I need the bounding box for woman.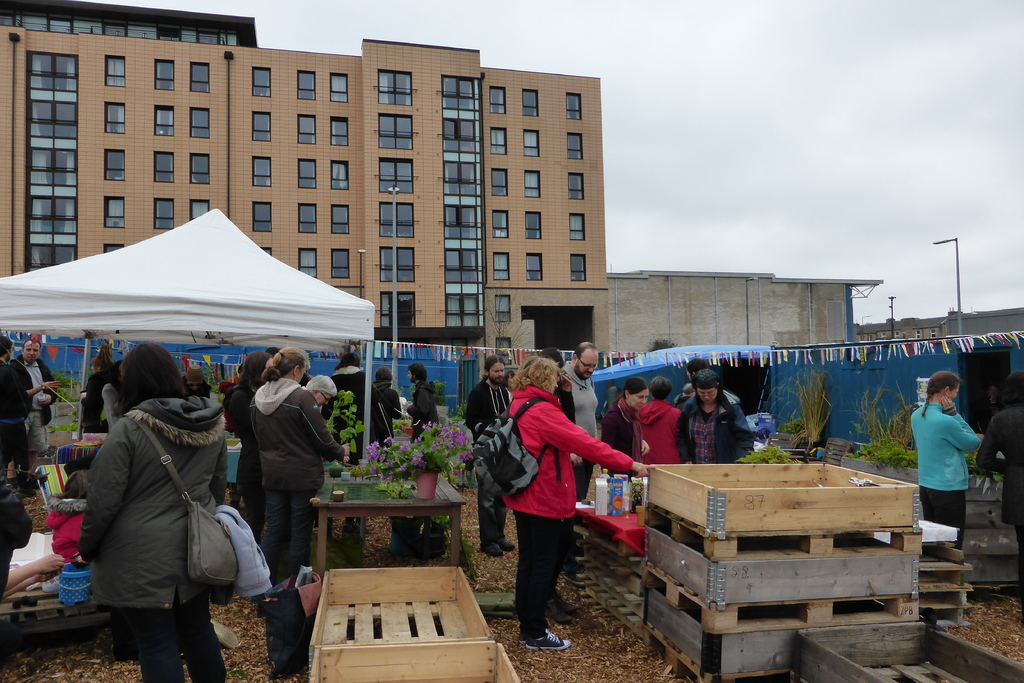
Here it is: left=64, top=323, right=253, bottom=682.
